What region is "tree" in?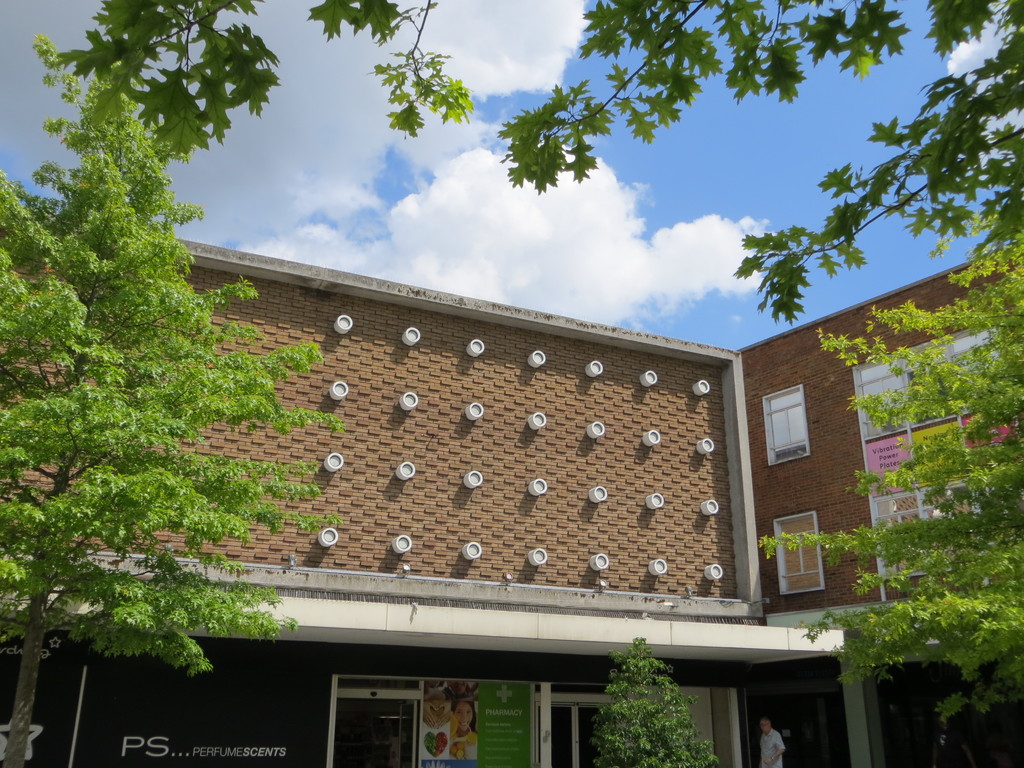
box=[54, 0, 1023, 331].
